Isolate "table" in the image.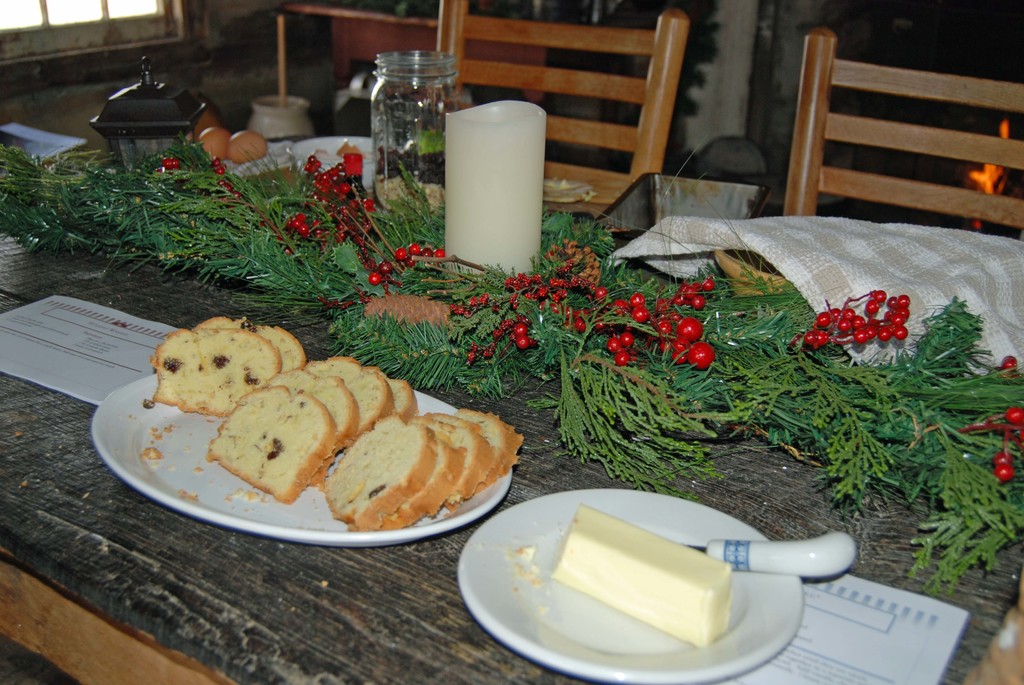
Isolated region: 1 171 1023 670.
